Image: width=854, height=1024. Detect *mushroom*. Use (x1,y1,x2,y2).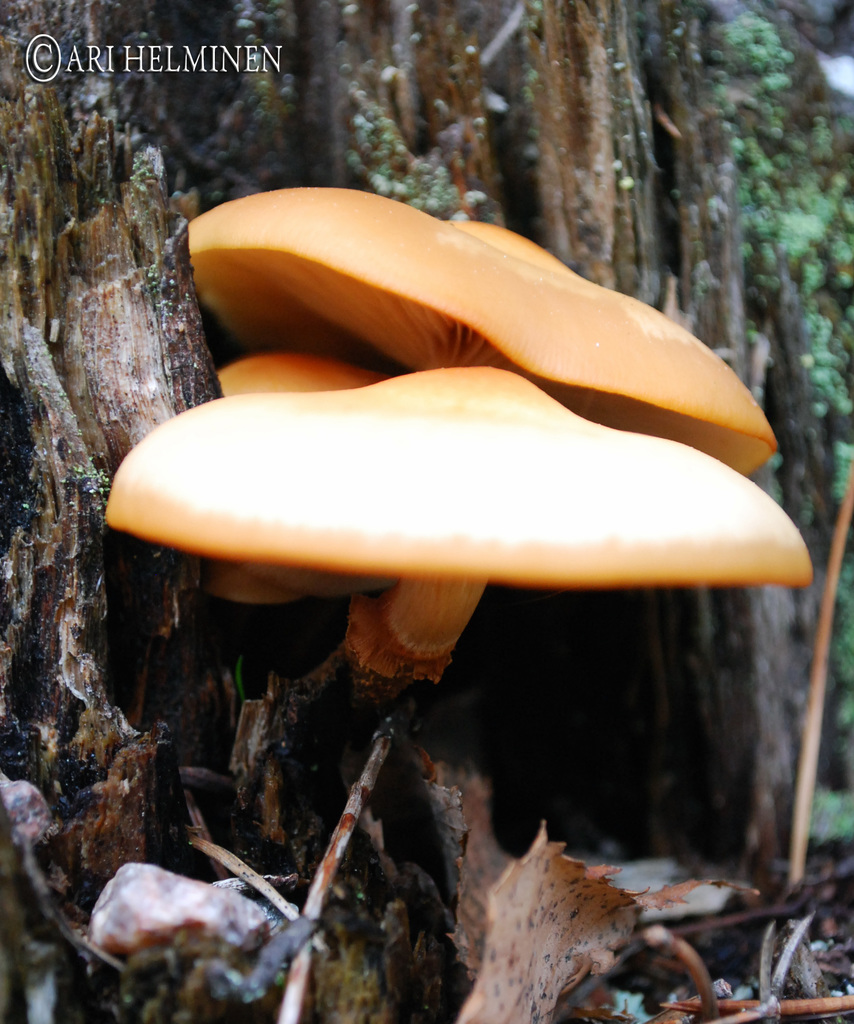
(188,211,764,458).
